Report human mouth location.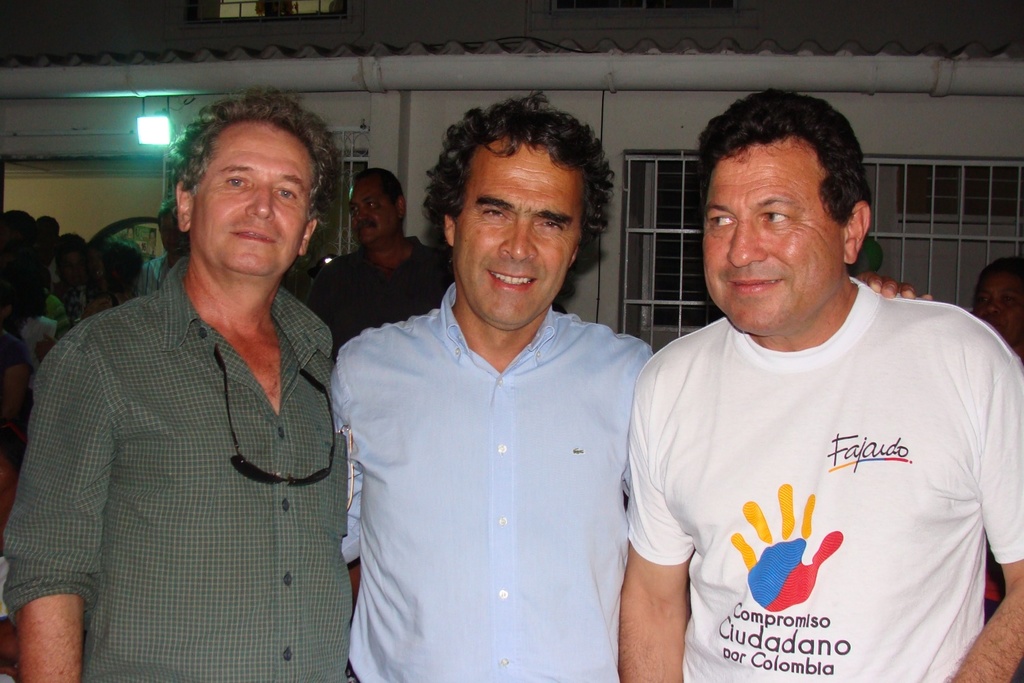
Report: region(487, 266, 536, 294).
